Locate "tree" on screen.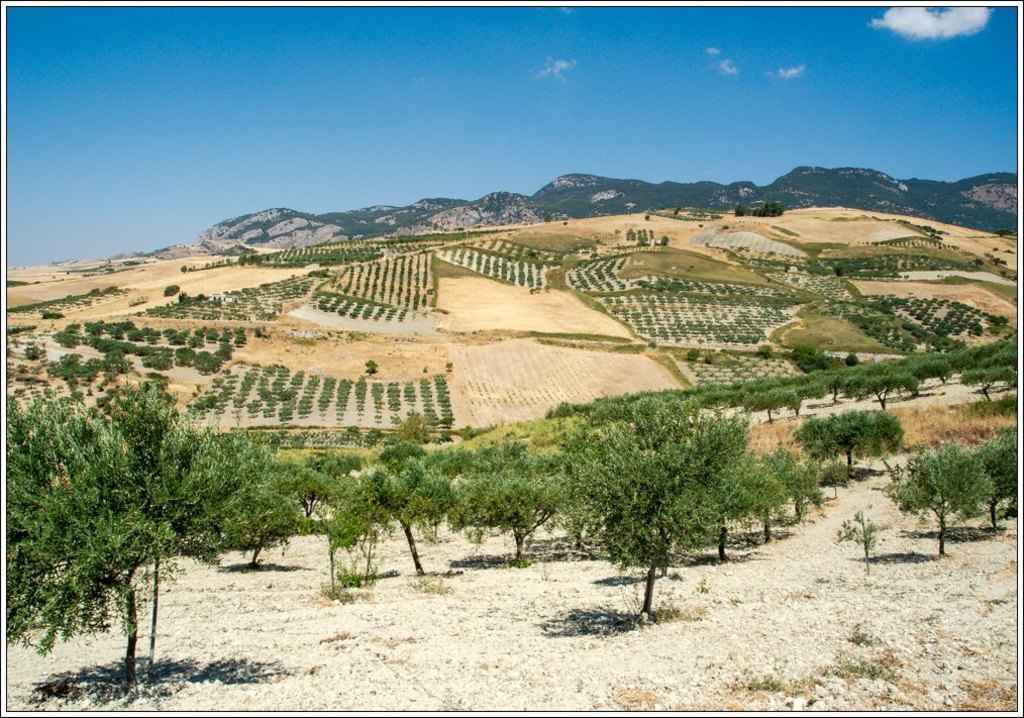
On screen at [x1=110, y1=420, x2=268, y2=669].
